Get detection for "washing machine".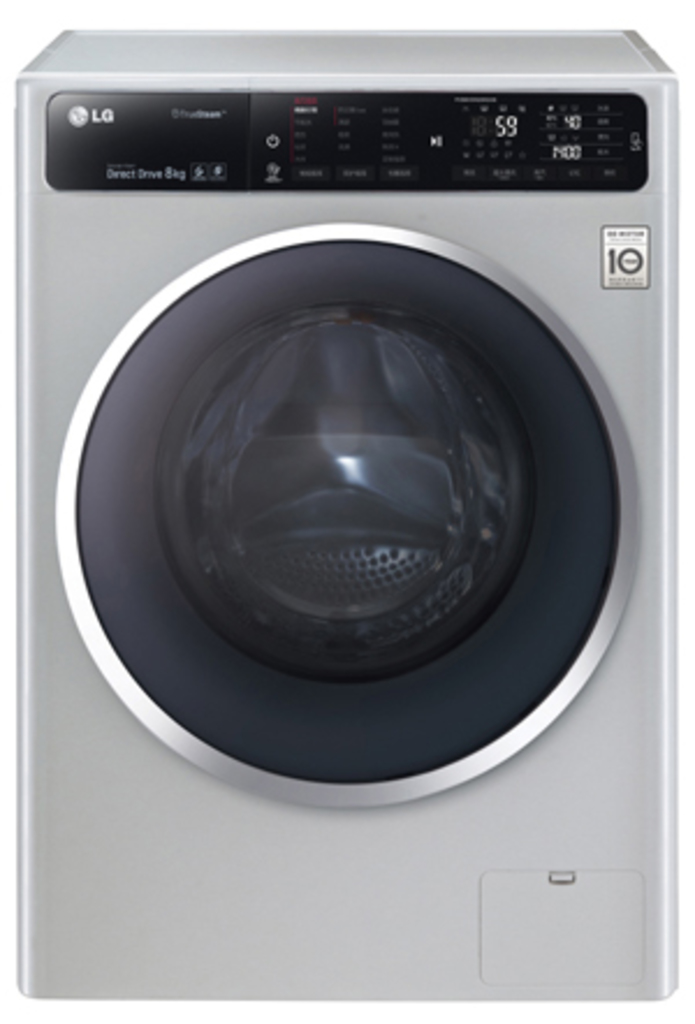
Detection: [x1=12, y1=25, x2=674, y2=996].
